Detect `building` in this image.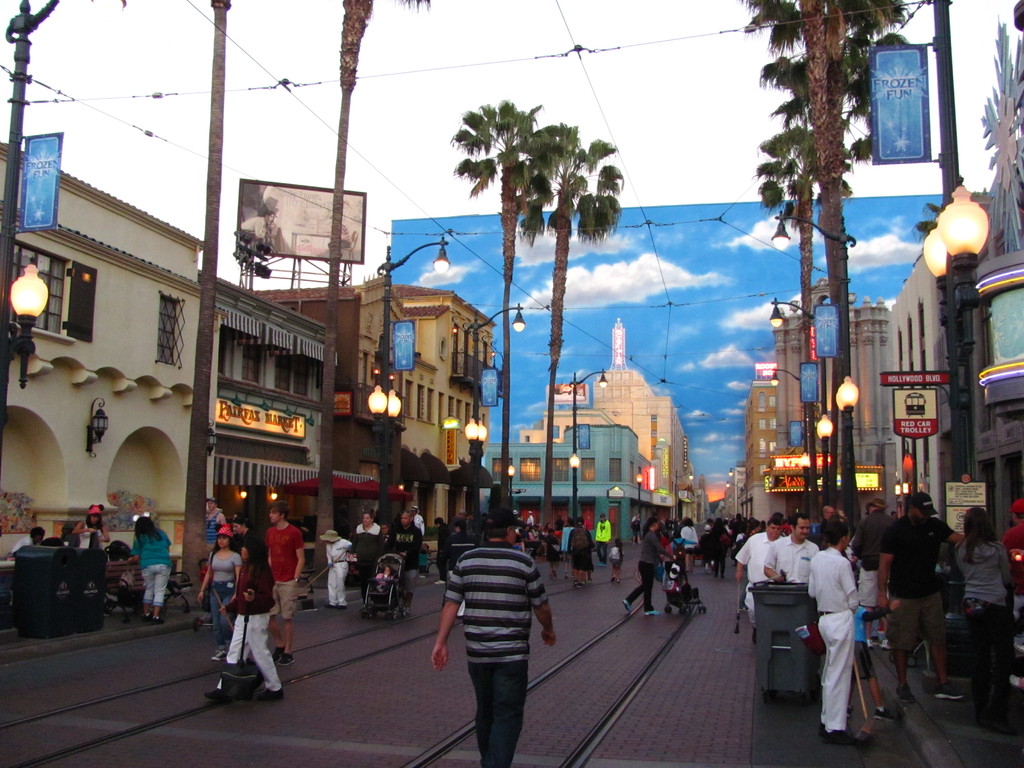
Detection: bbox=[1, 141, 211, 561].
